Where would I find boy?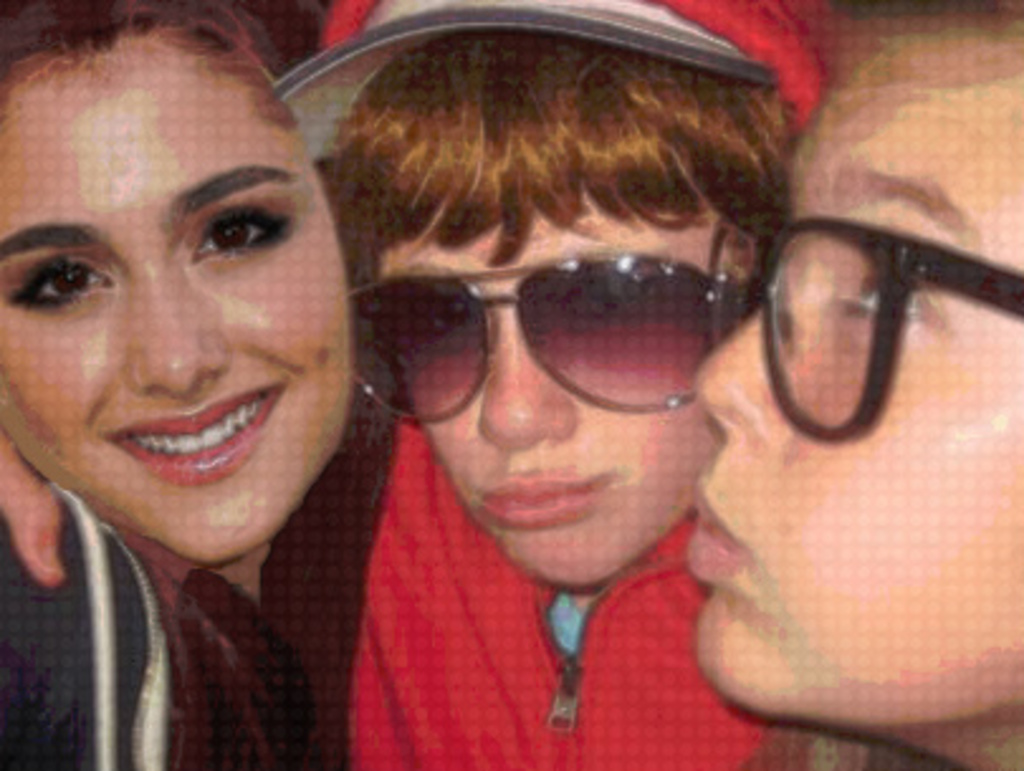
At <box>5,0,776,768</box>.
